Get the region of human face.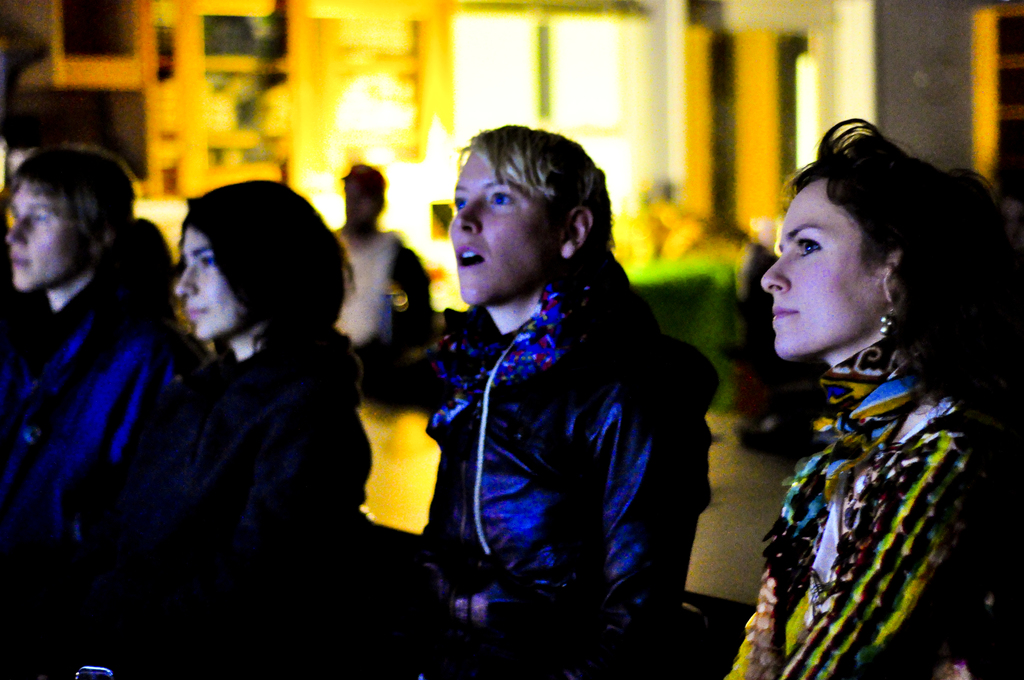
[x1=451, y1=156, x2=557, y2=309].
